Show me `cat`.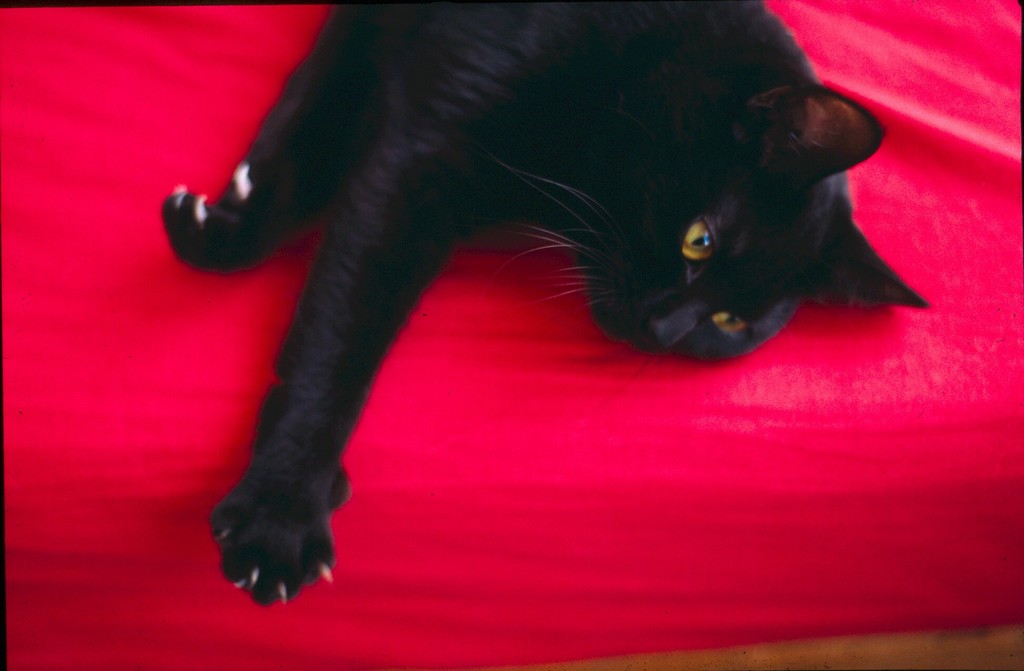
`cat` is here: box(149, 0, 930, 612).
